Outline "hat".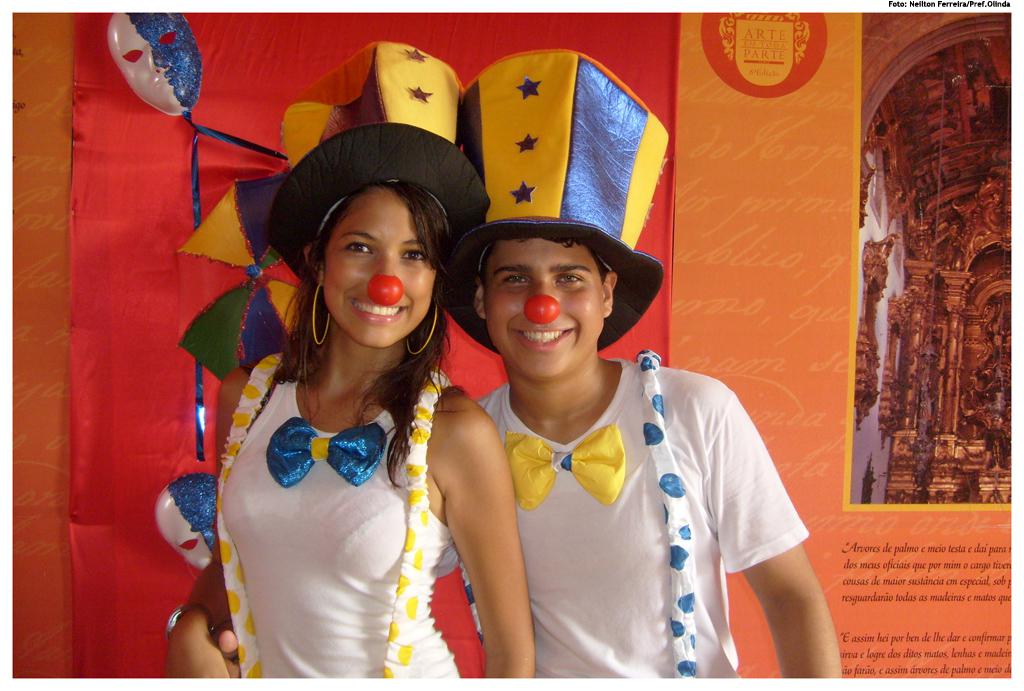
Outline: box=[270, 44, 481, 285].
